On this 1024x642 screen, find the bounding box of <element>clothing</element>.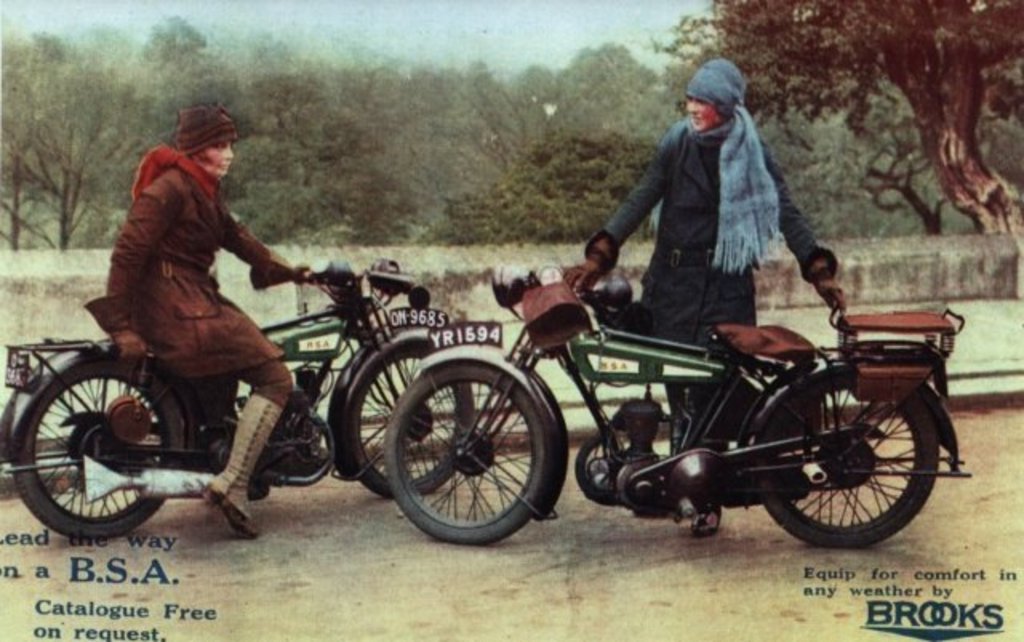
Bounding box: bbox(597, 70, 830, 351).
